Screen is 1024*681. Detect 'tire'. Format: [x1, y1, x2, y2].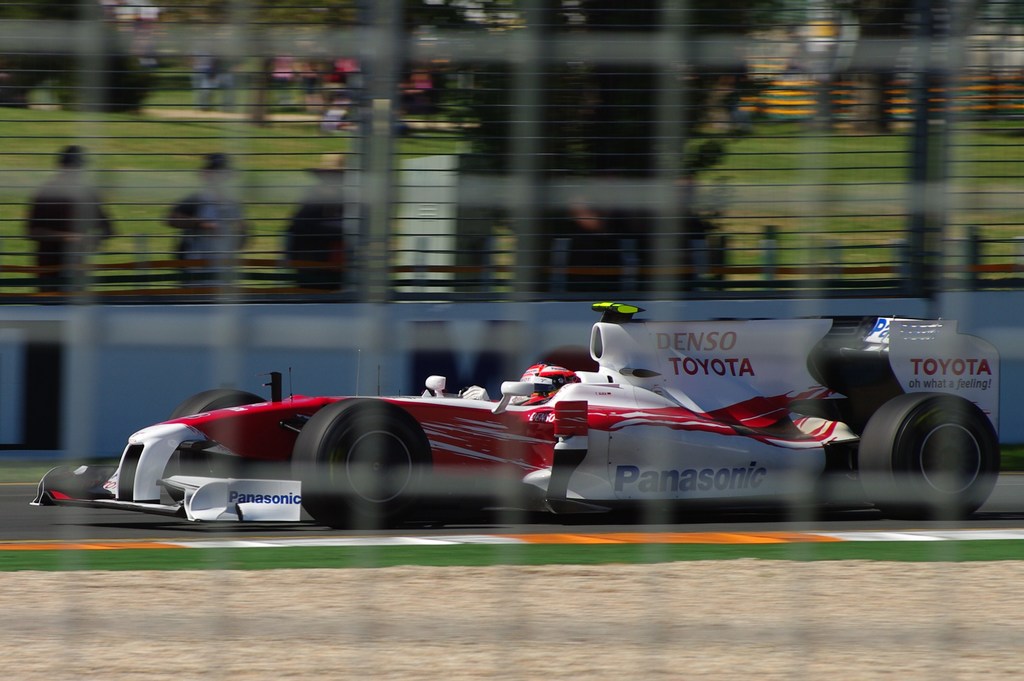
[295, 396, 431, 532].
